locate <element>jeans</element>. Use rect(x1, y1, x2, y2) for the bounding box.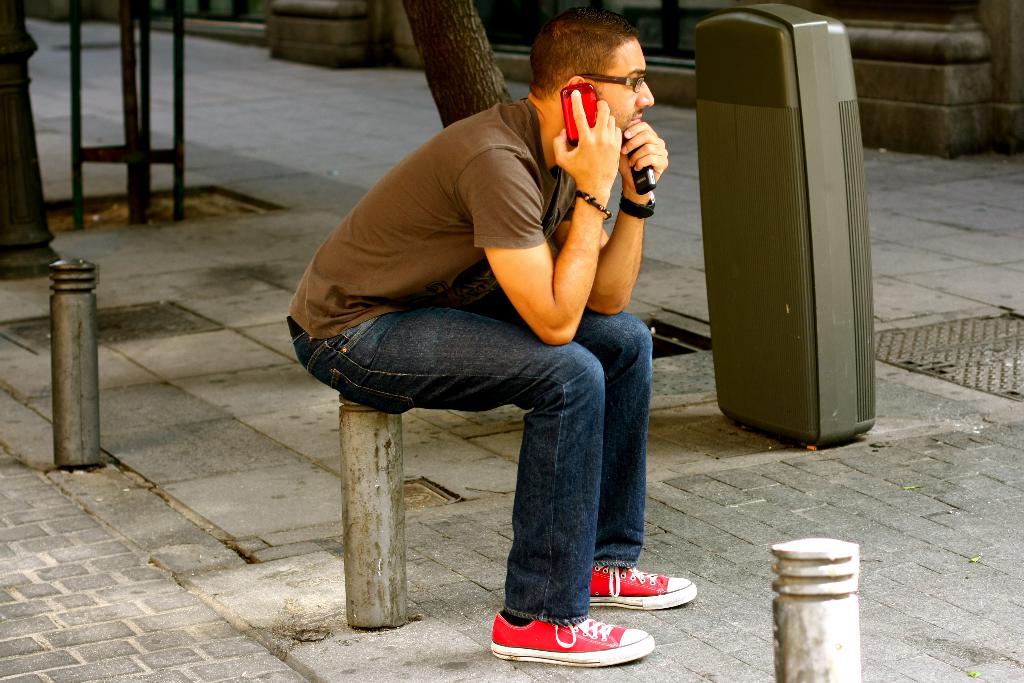
rect(286, 311, 653, 630).
